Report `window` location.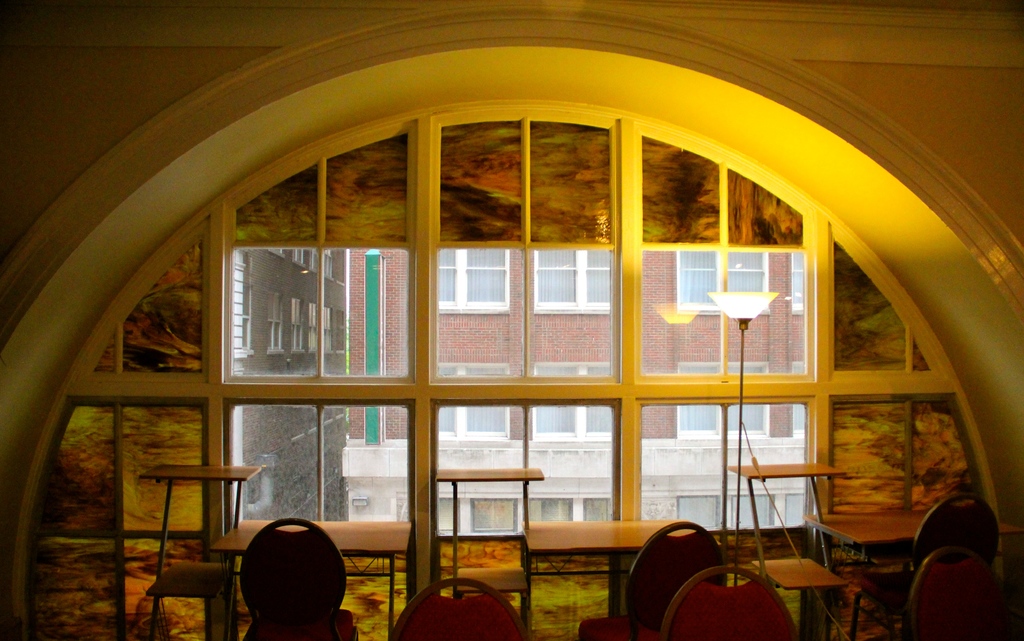
Report: l=310, t=300, r=316, b=352.
